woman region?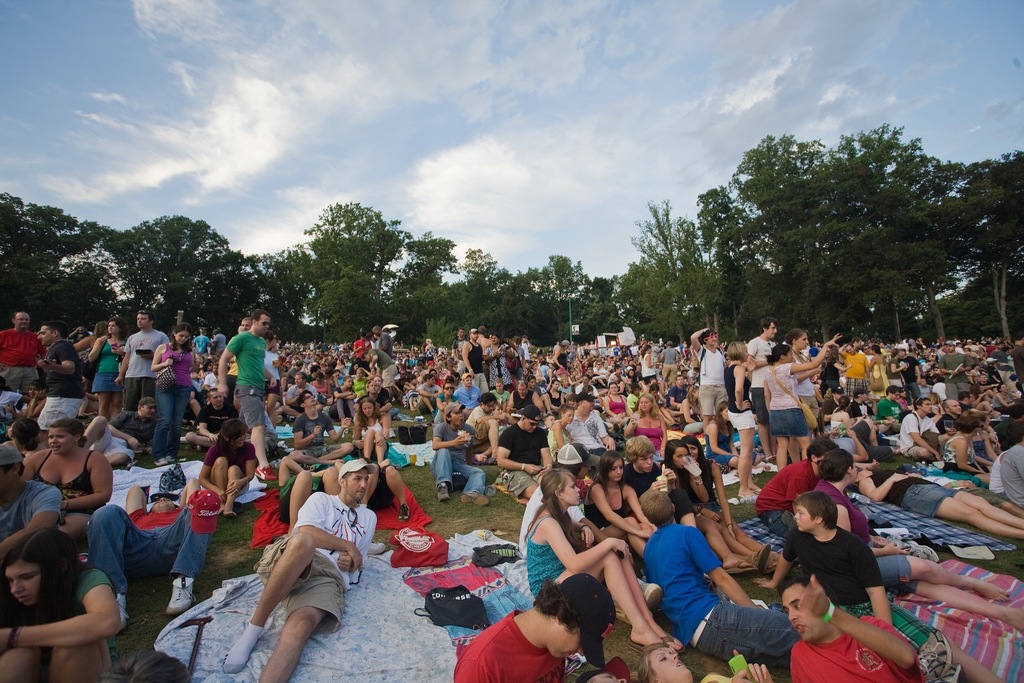
box(433, 383, 460, 424)
